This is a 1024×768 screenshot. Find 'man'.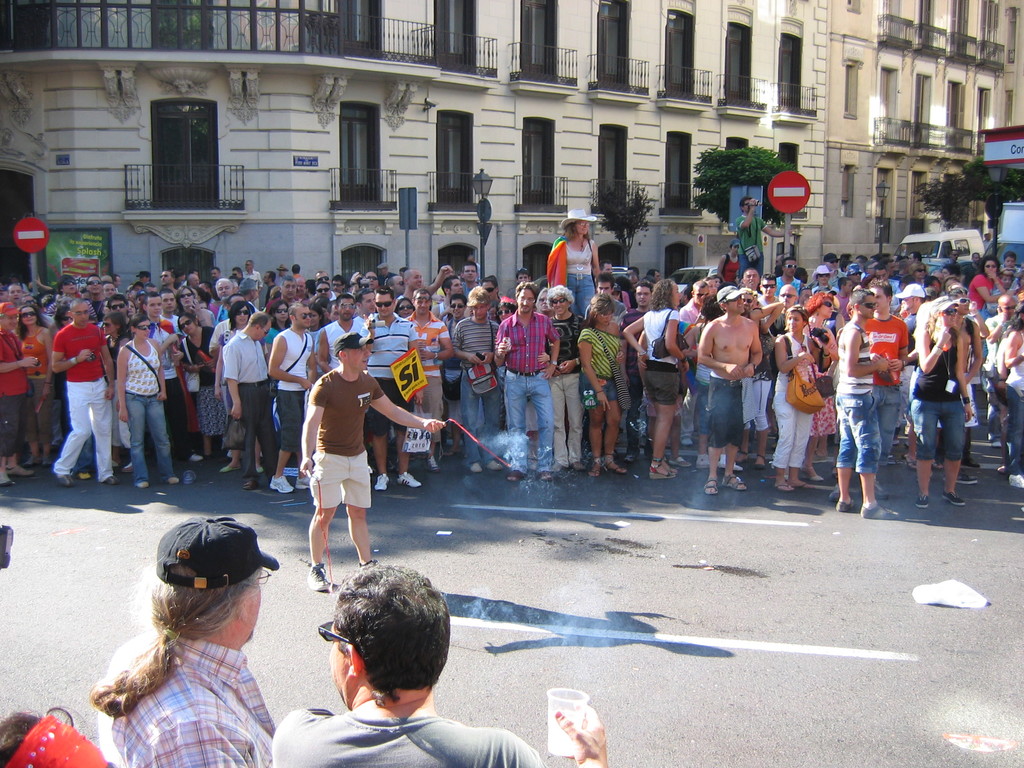
Bounding box: BBox(616, 280, 656, 463).
